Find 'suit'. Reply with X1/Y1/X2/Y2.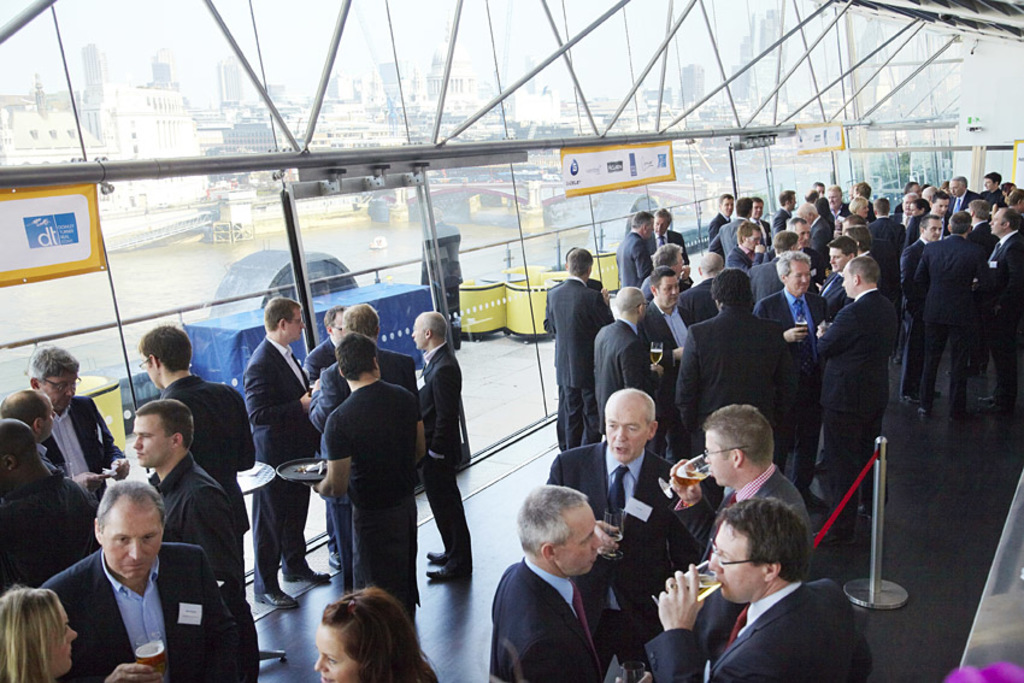
645/228/687/275.
